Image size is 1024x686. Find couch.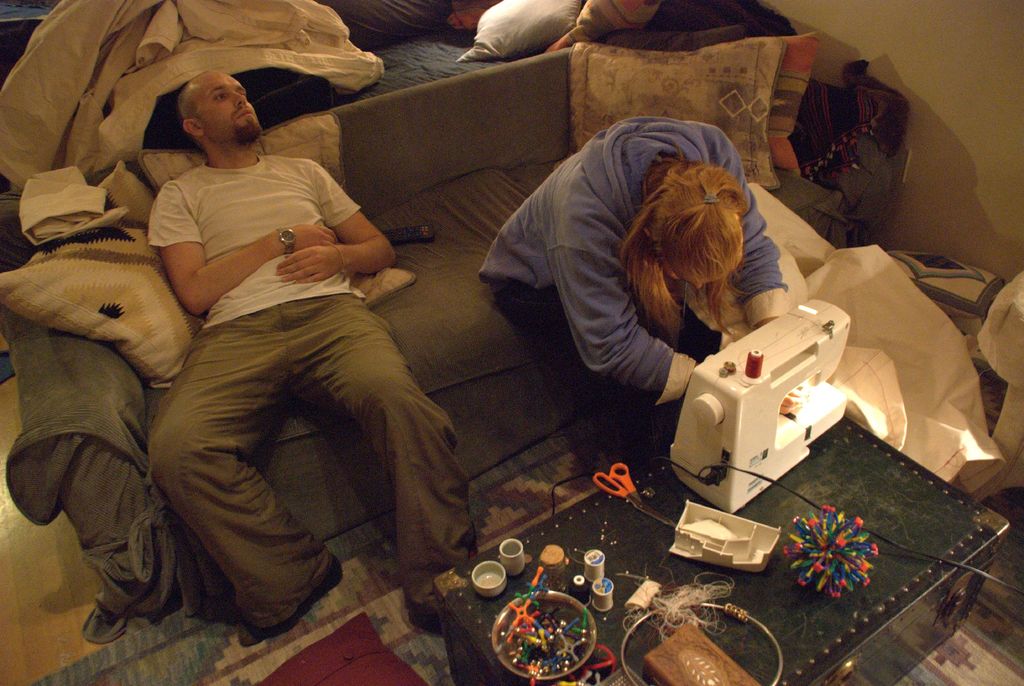
<region>0, 30, 899, 625</region>.
